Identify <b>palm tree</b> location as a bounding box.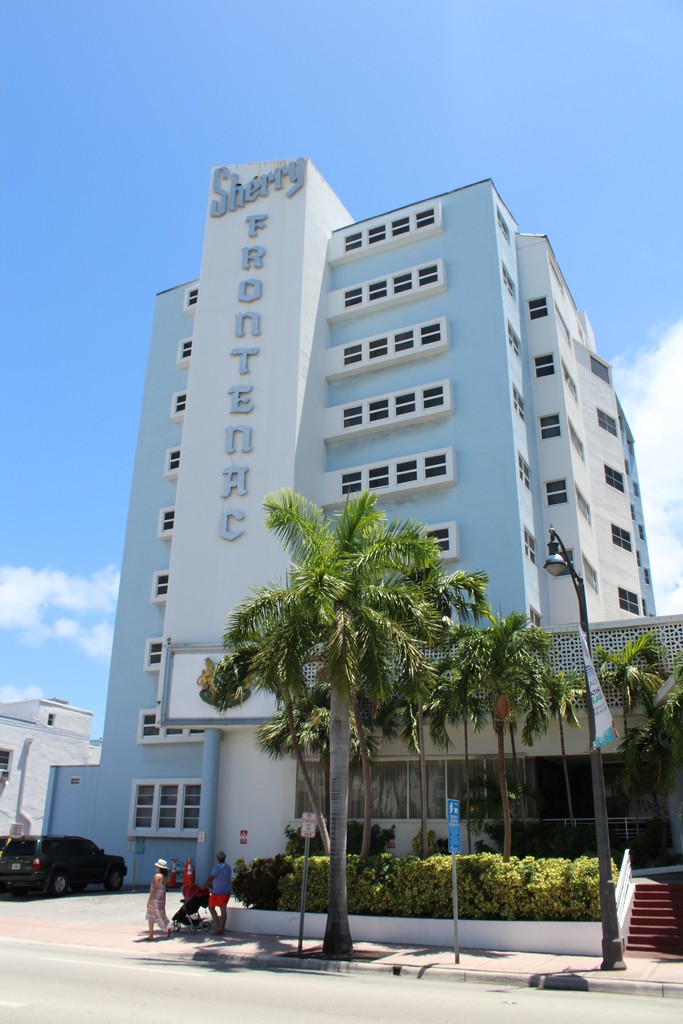
396,557,506,897.
